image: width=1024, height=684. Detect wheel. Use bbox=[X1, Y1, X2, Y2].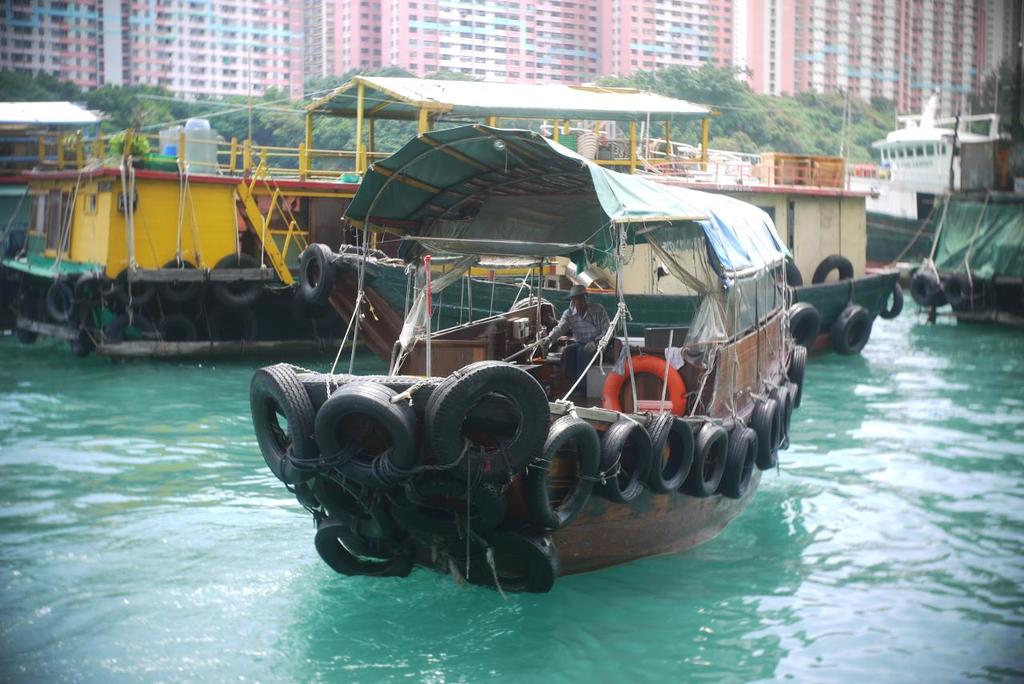
bbox=[791, 343, 808, 404].
